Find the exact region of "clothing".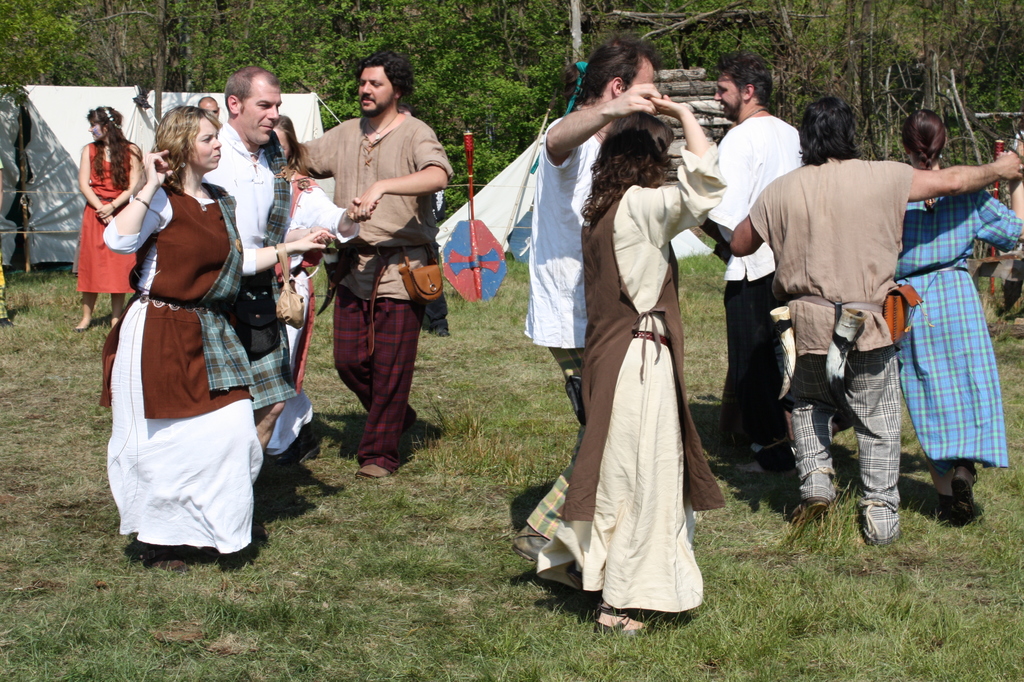
Exact region: (537,142,729,613).
